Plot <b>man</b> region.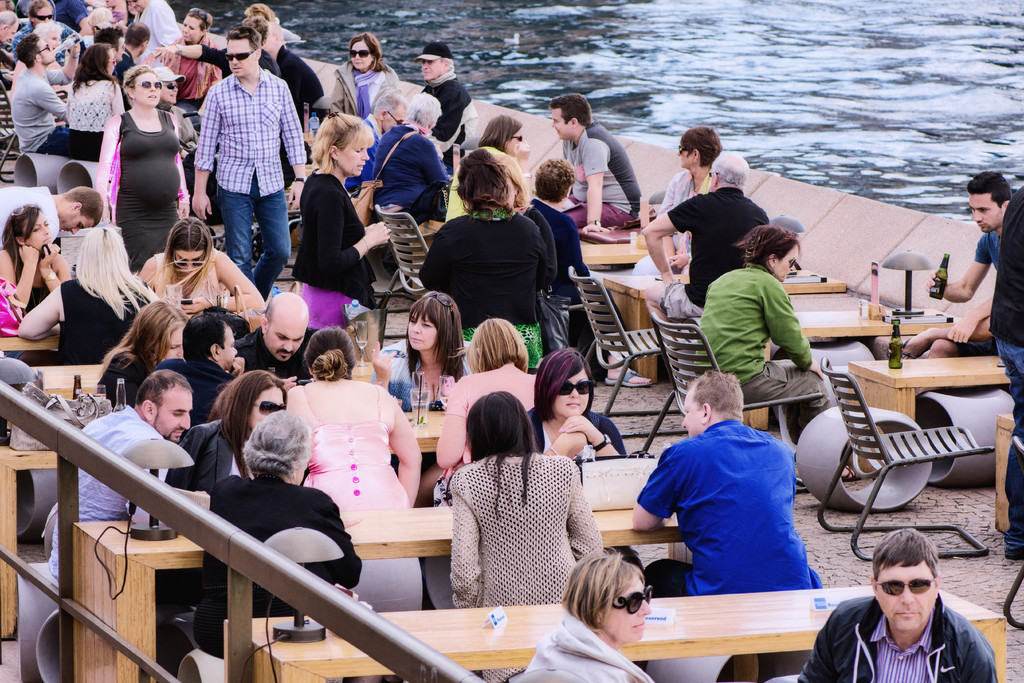
Plotted at bbox=(645, 151, 771, 333).
